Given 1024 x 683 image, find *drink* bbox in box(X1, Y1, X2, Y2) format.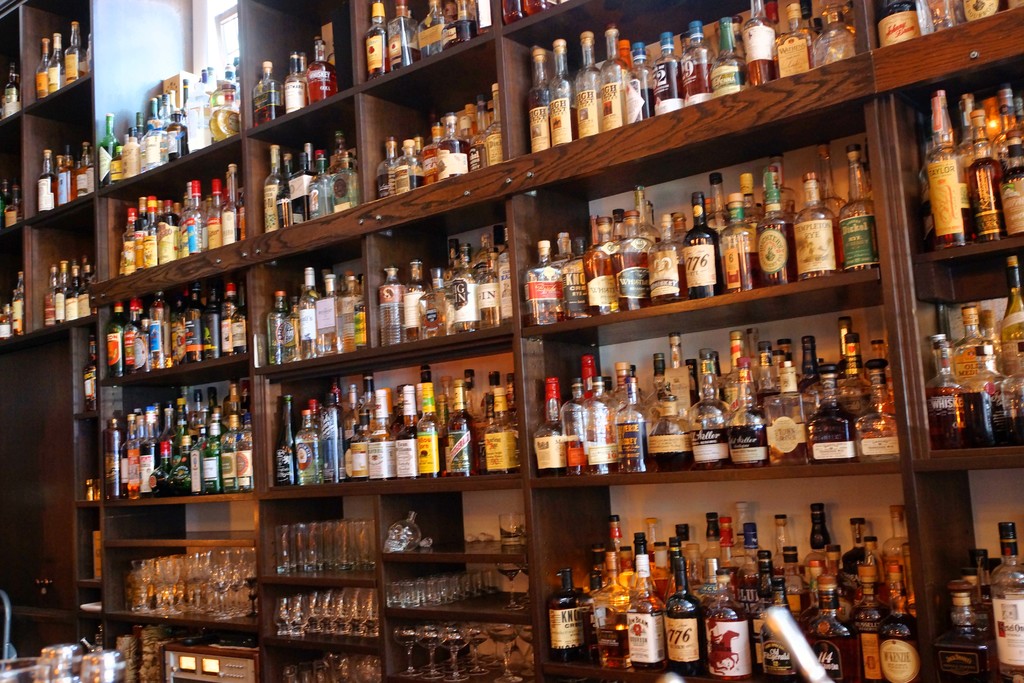
box(202, 290, 219, 359).
